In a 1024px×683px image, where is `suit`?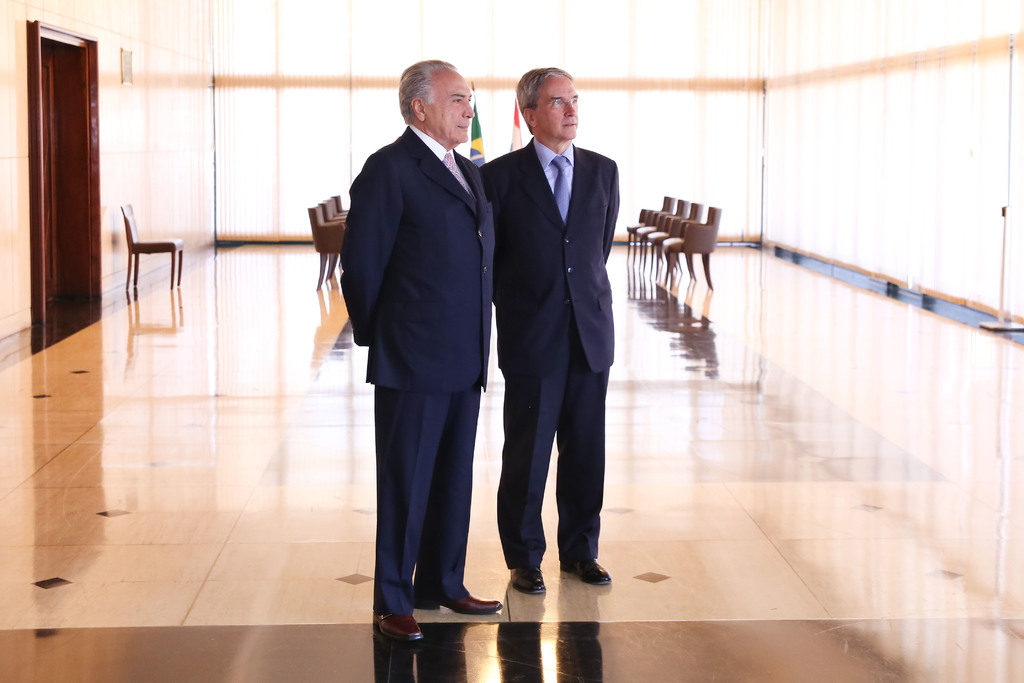
pyautogui.locateOnScreen(471, 133, 619, 568).
